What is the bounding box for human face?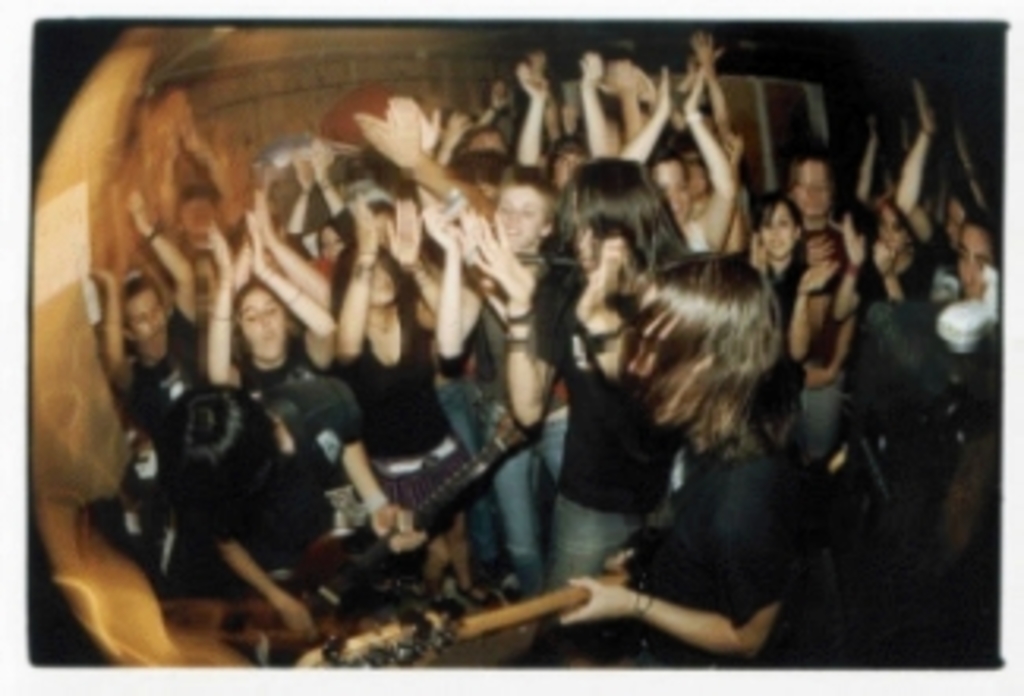
[876, 205, 911, 249].
